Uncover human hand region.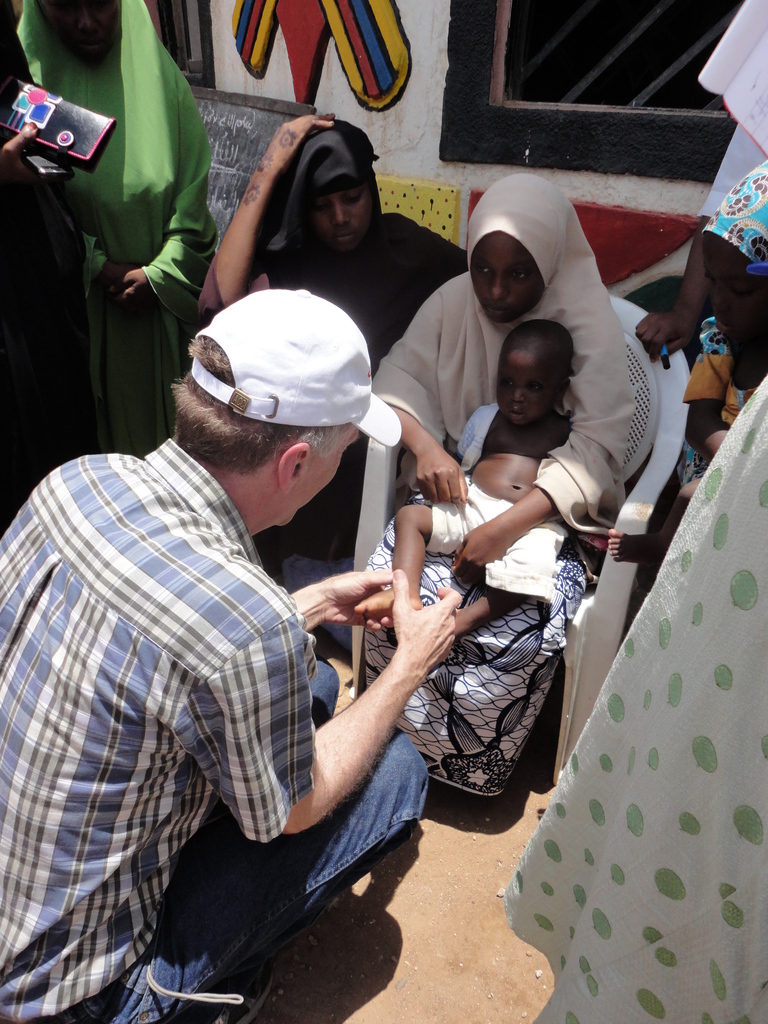
Uncovered: rect(107, 264, 141, 288).
